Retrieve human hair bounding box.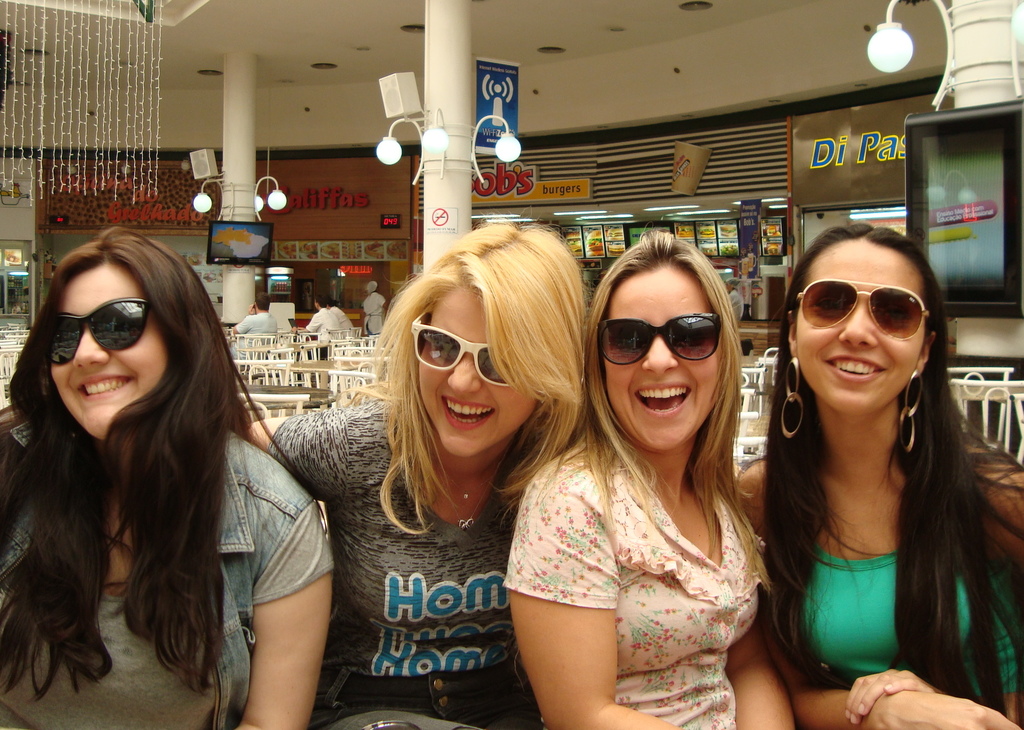
Bounding box: x1=753 y1=221 x2=1023 y2=729.
